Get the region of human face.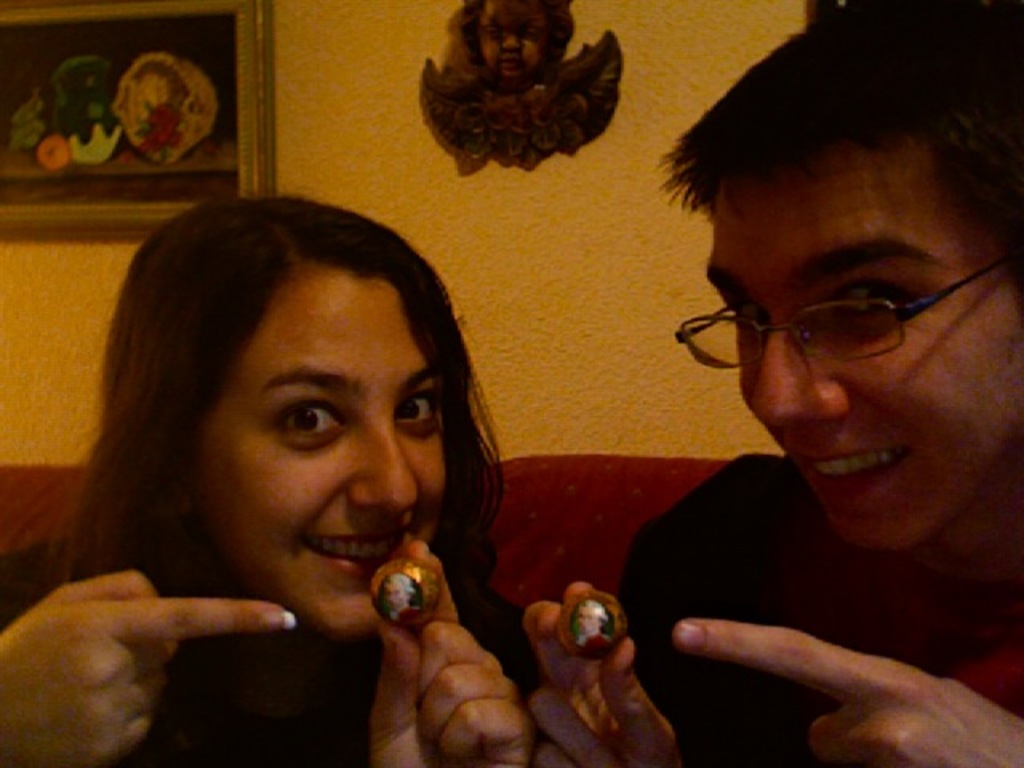
left=704, top=147, right=1022, bottom=555.
